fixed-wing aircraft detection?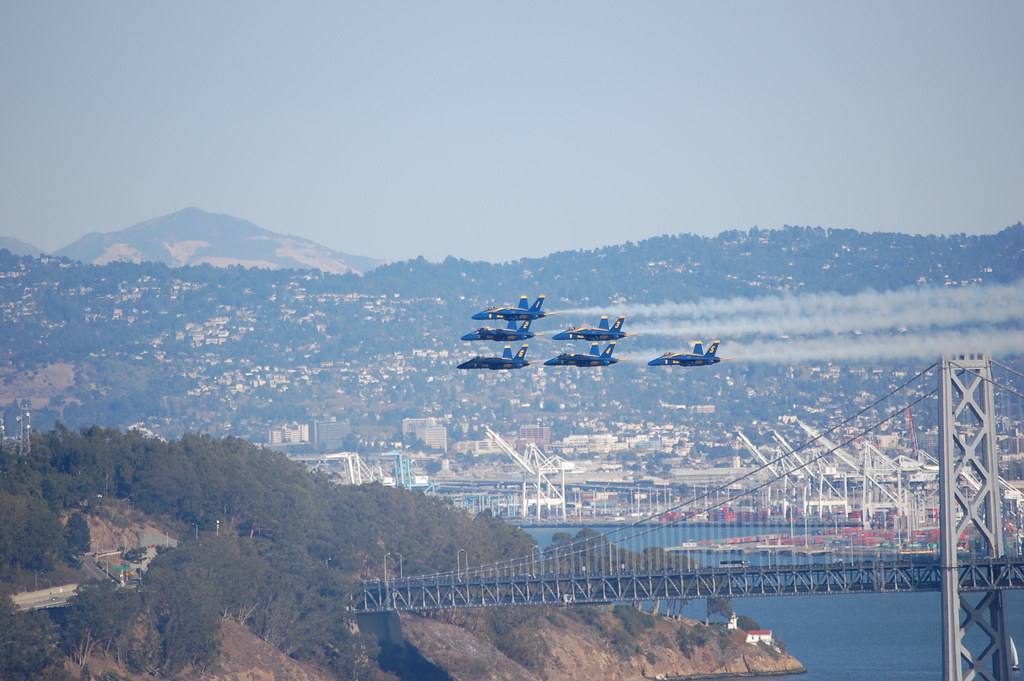
646 336 732 366
